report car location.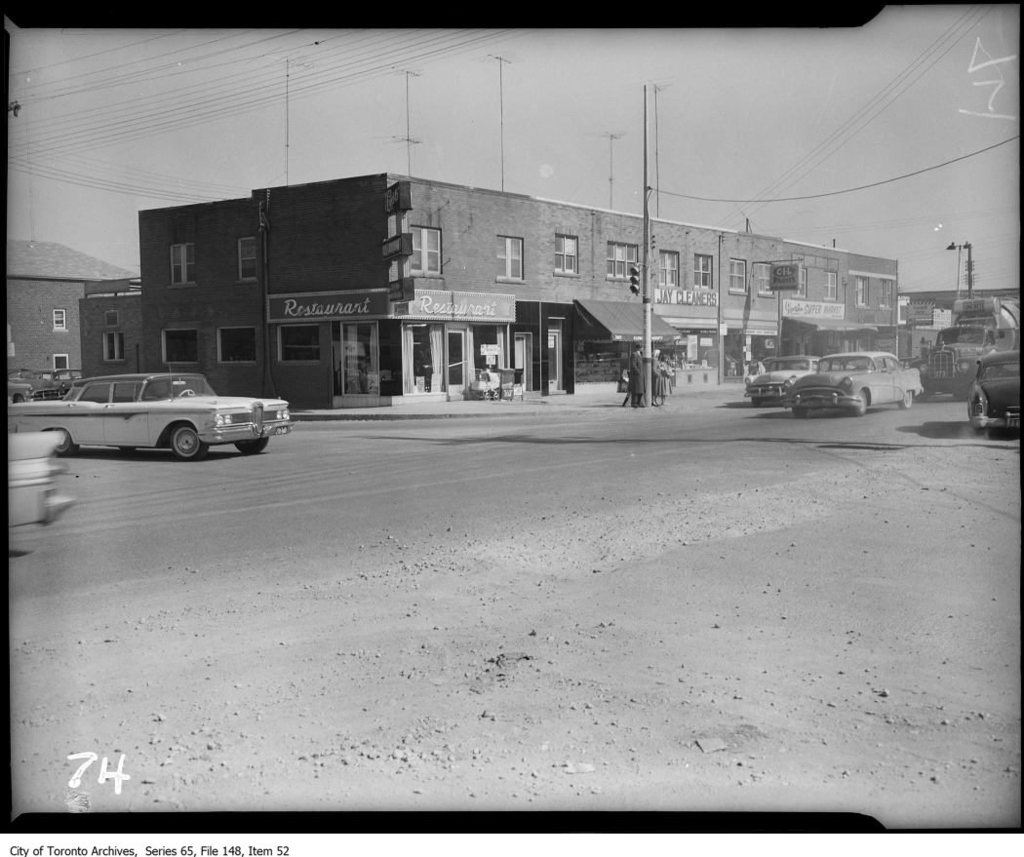
Report: BBox(971, 349, 1023, 428).
